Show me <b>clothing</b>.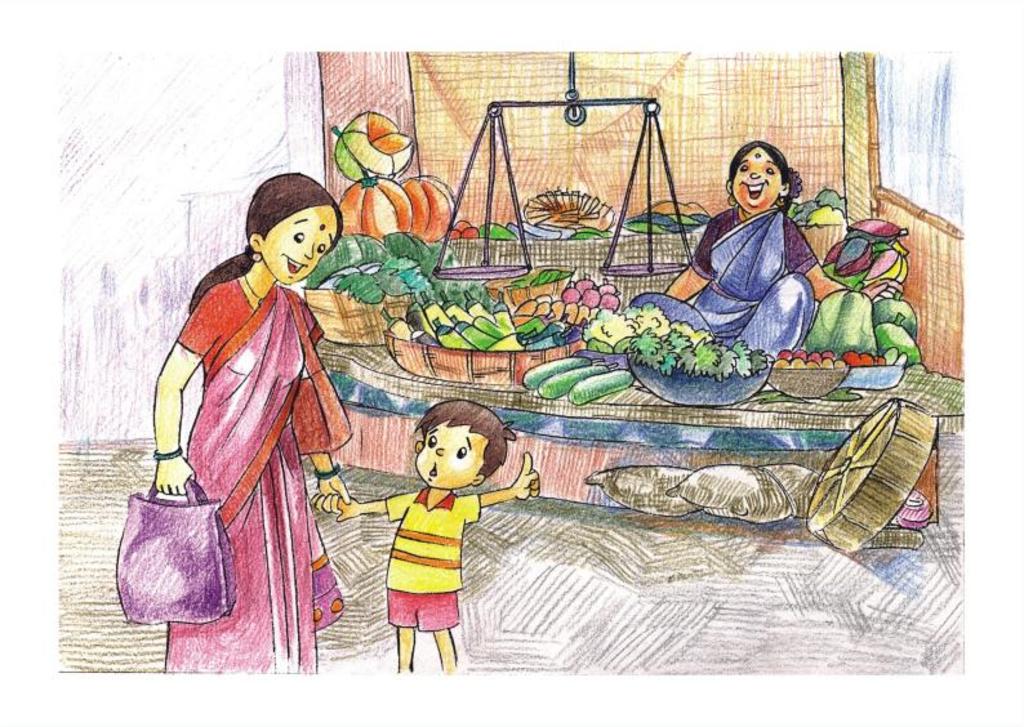
<b>clothing</b> is here: [619, 208, 827, 405].
